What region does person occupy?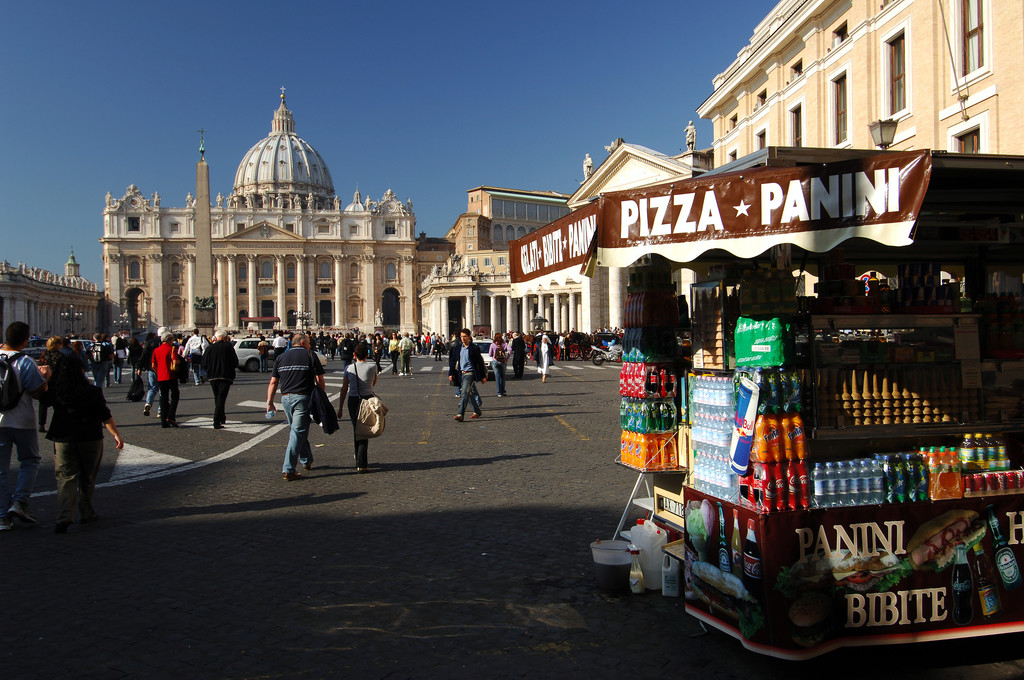
x1=184 y1=330 x2=211 y2=388.
